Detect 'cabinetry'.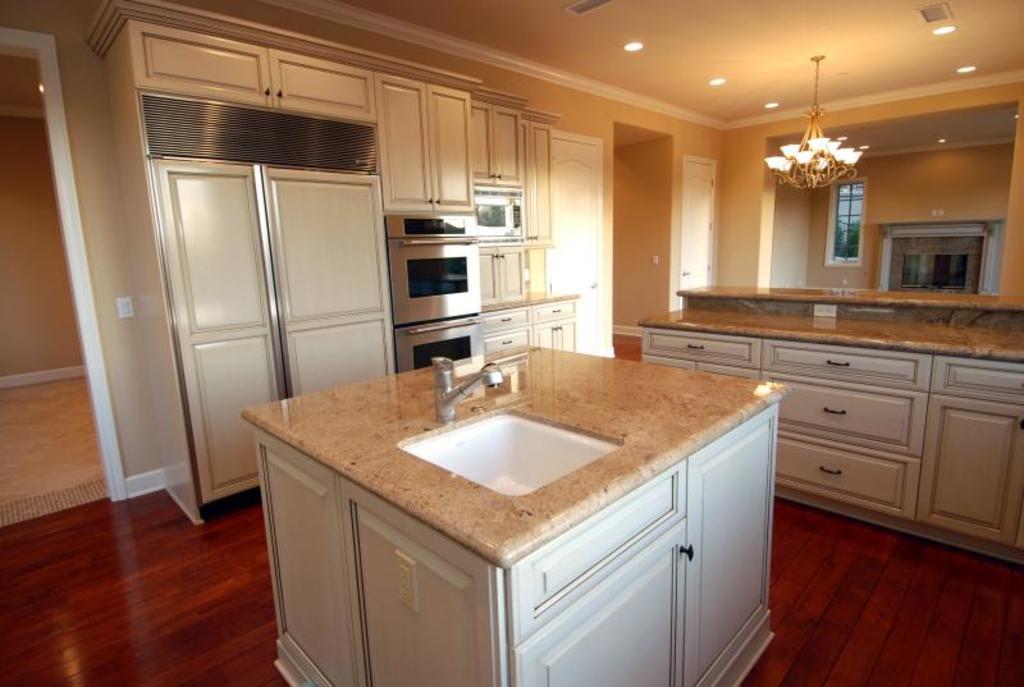
Detected at [503,394,786,686].
